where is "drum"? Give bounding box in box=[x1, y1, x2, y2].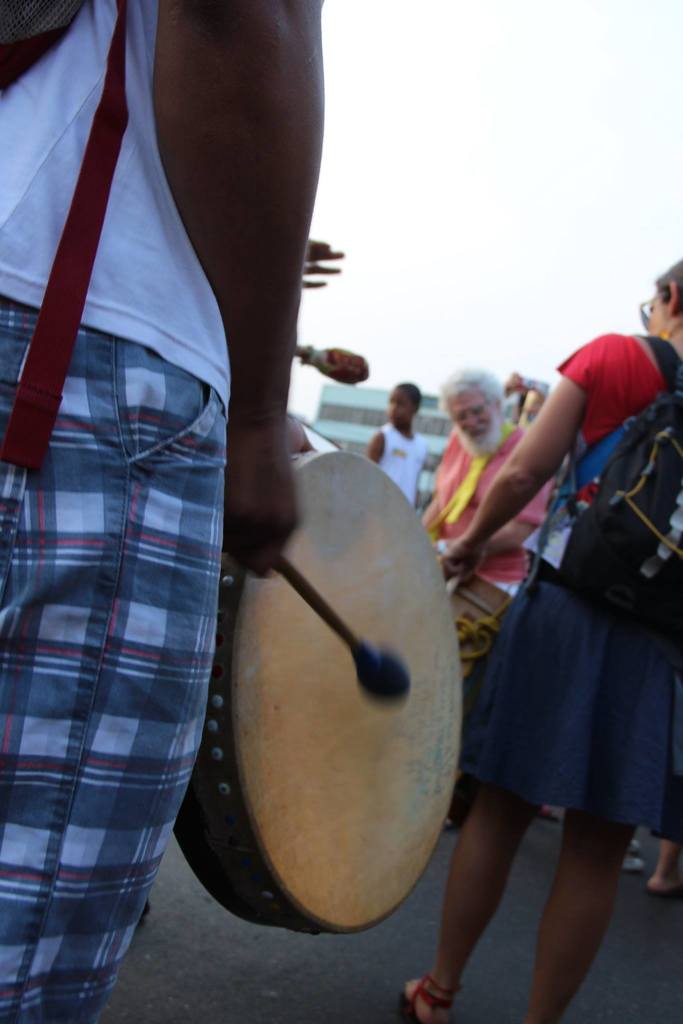
box=[136, 413, 482, 916].
